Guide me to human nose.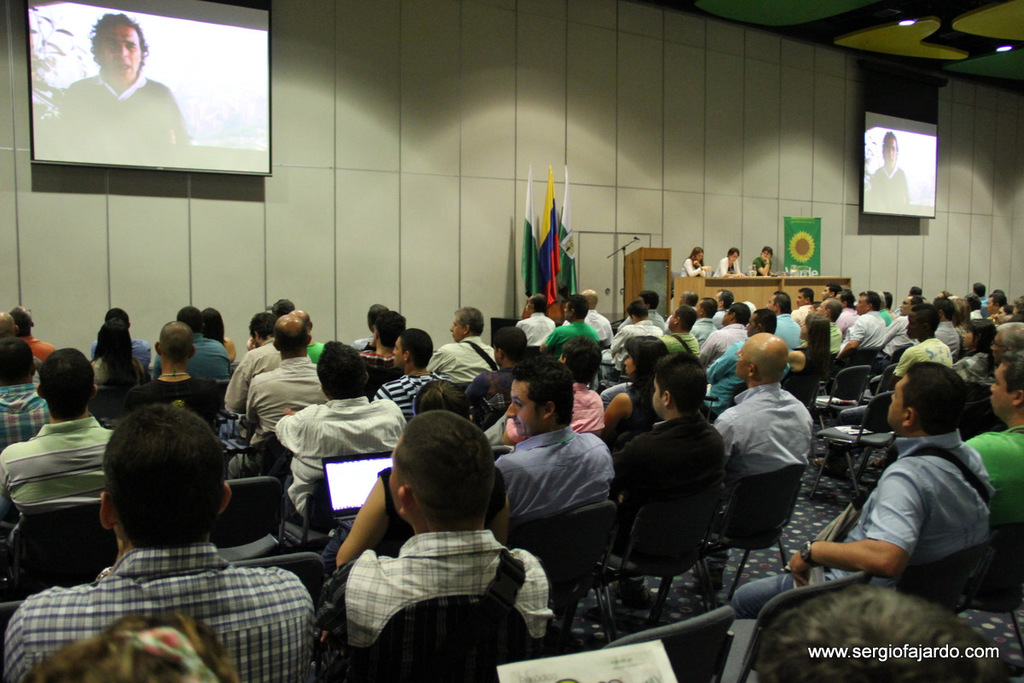
Guidance: 501/400/517/417.
